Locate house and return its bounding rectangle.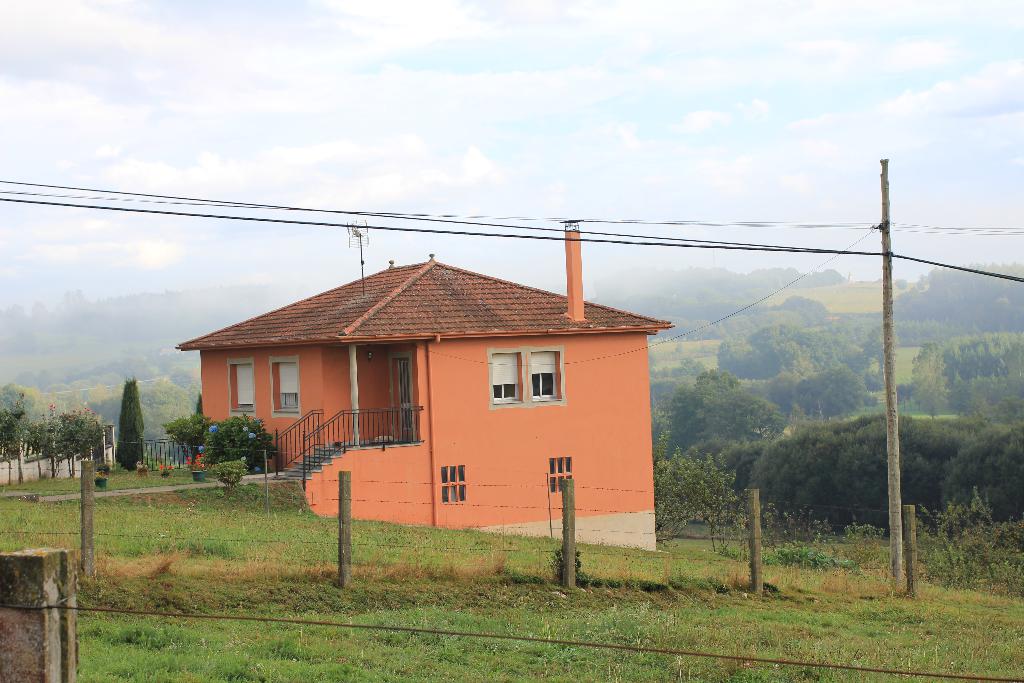
crop(196, 243, 671, 557).
